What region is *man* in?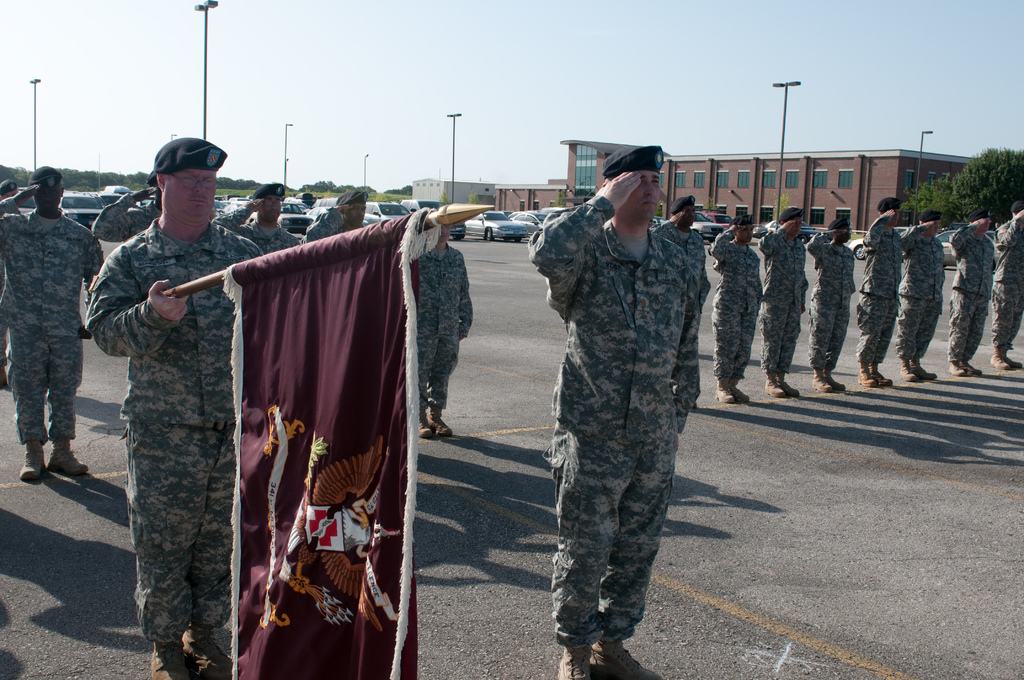
<box>539,140,724,661</box>.
